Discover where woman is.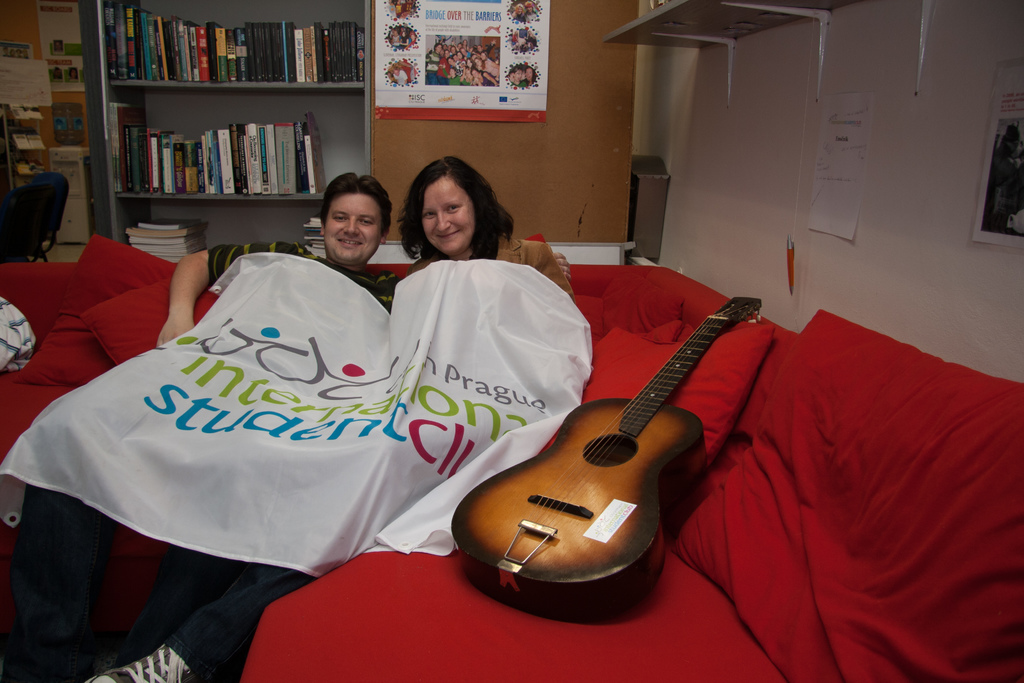
Discovered at box=[84, 154, 573, 682].
